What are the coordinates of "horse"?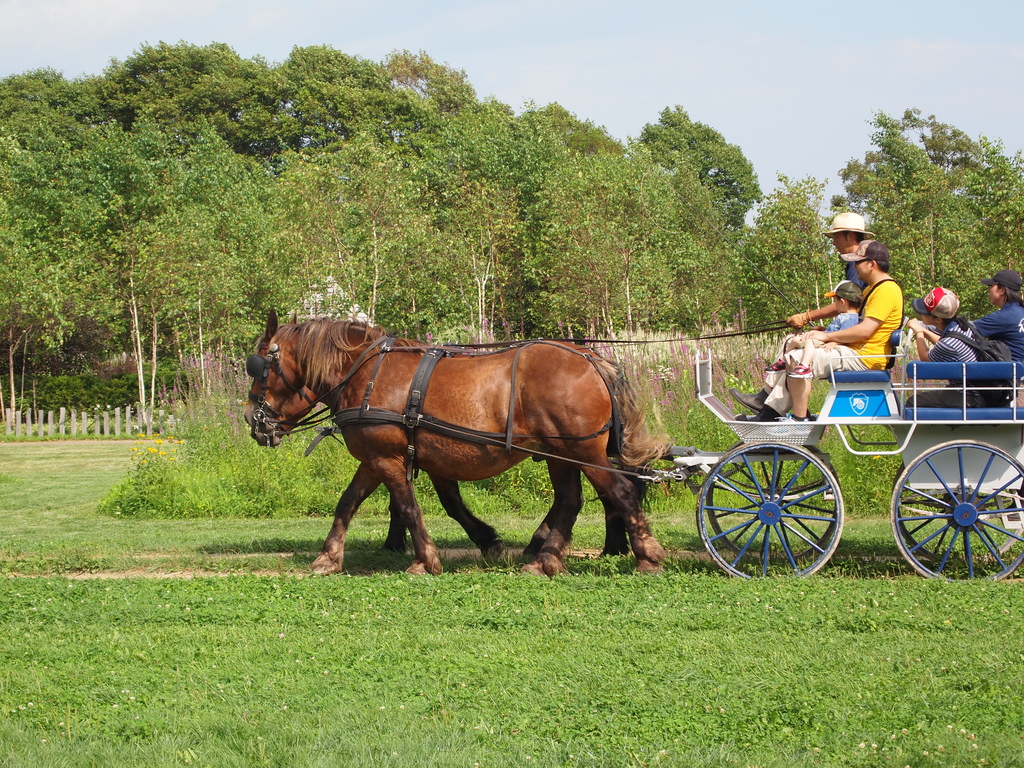
<region>243, 303, 678, 577</region>.
